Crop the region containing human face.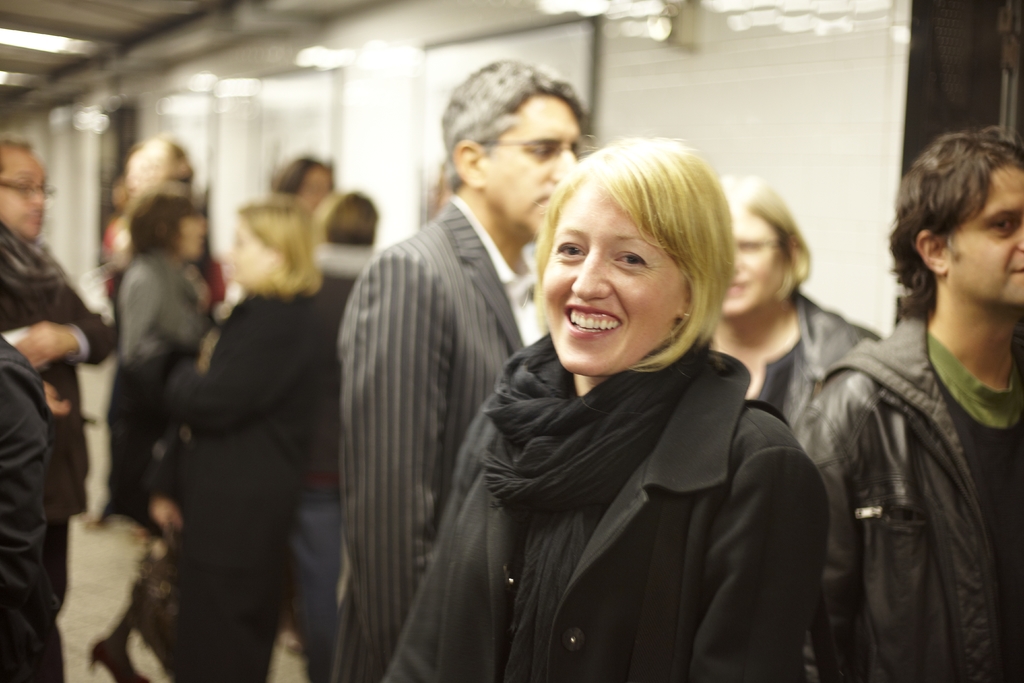
Crop region: box=[295, 170, 337, 210].
